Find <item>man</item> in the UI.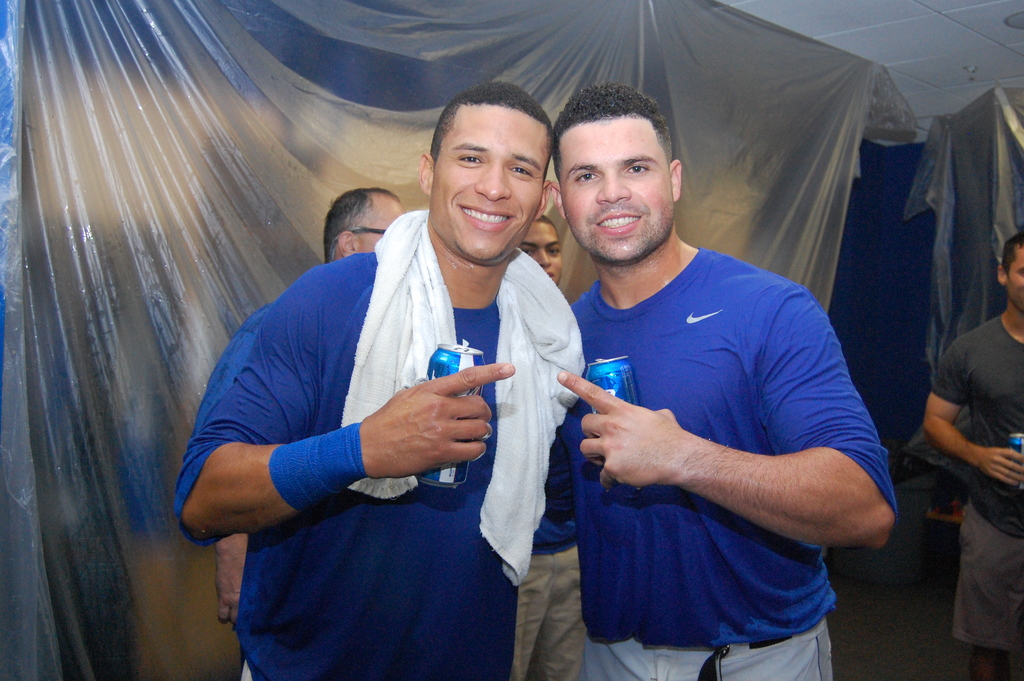
UI element at select_region(921, 229, 1023, 680).
